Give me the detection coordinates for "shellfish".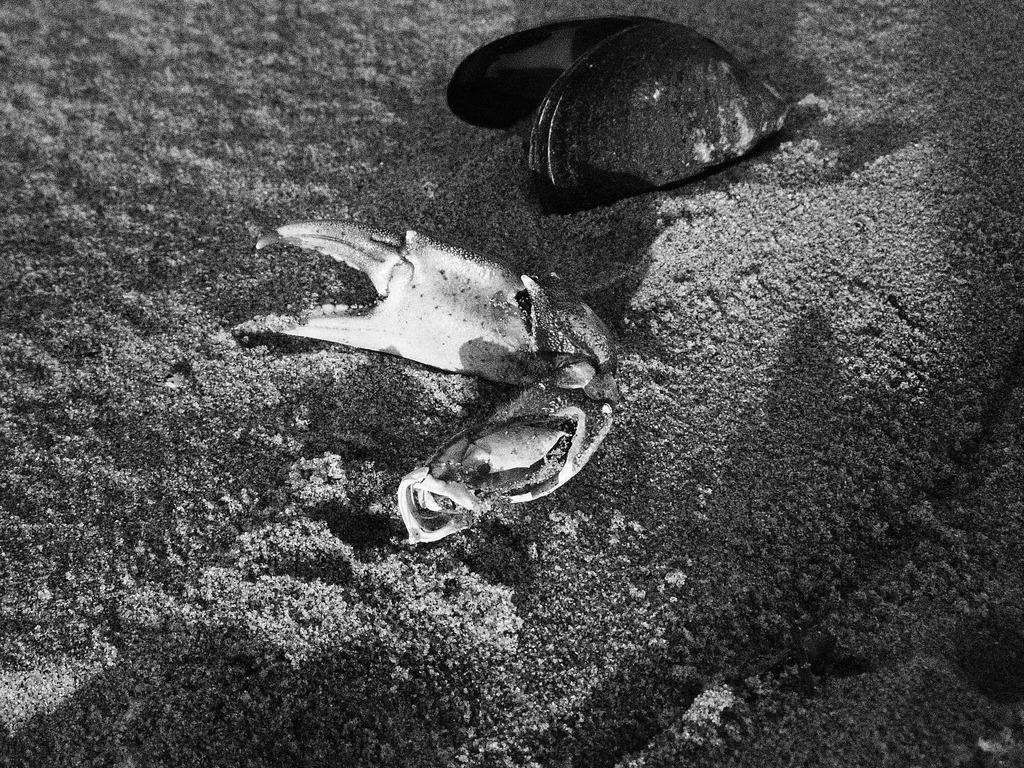
(442,12,791,218).
